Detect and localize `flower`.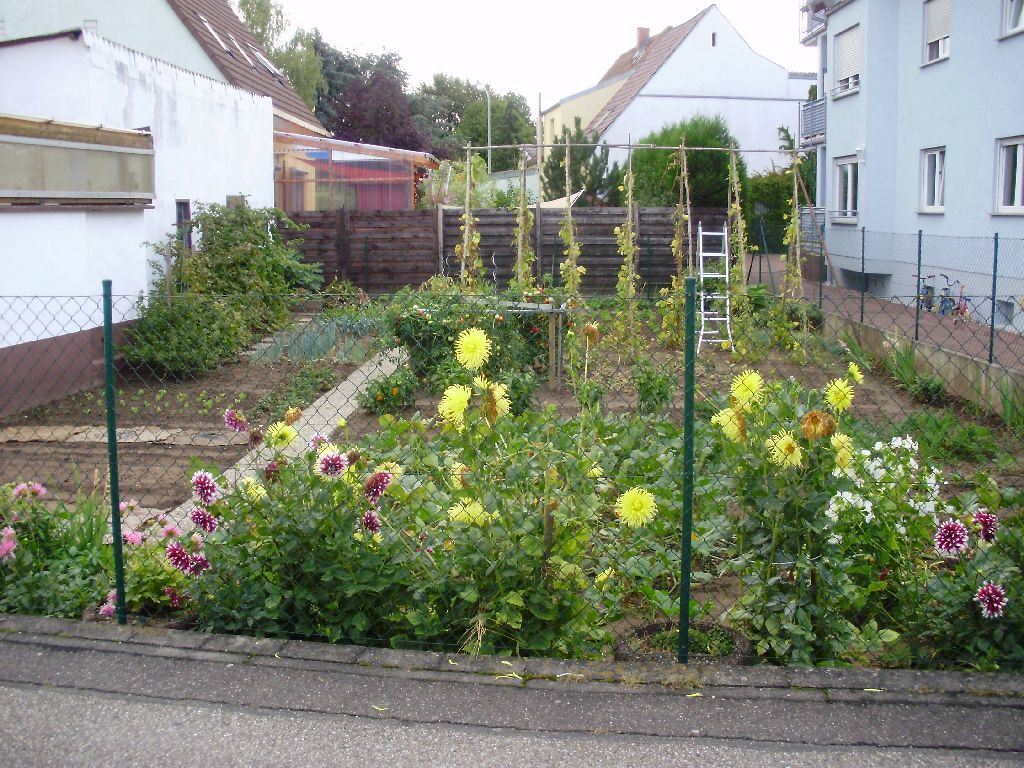
Localized at [710,405,749,451].
